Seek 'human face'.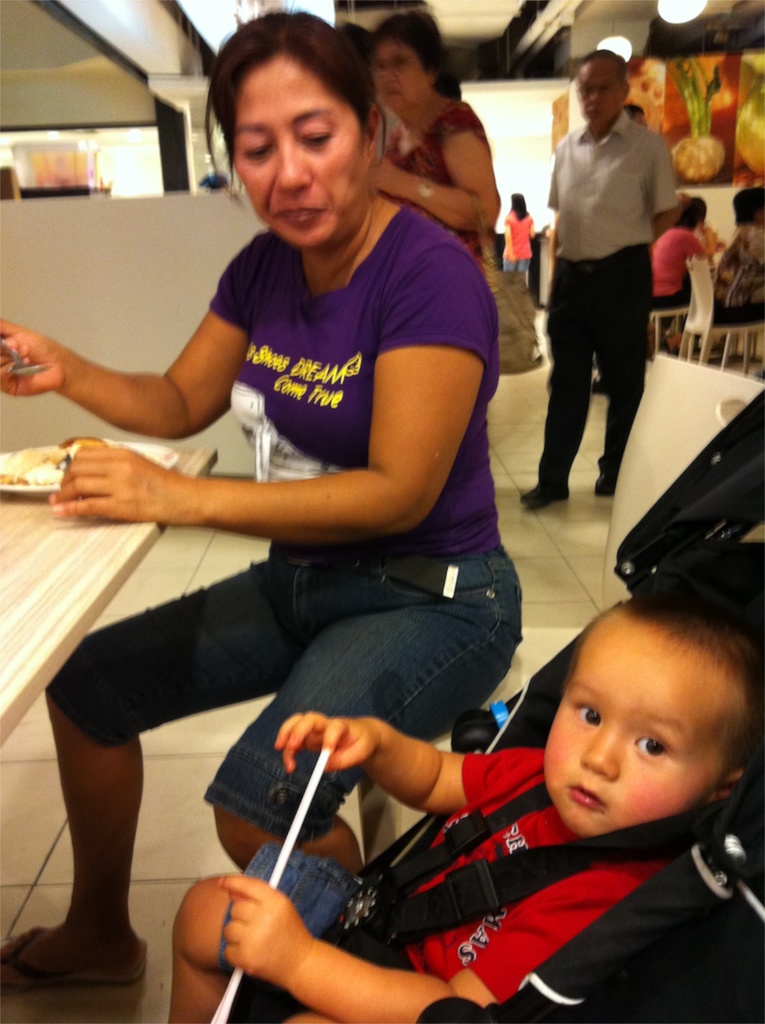
<bbox>544, 629, 736, 839</bbox>.
